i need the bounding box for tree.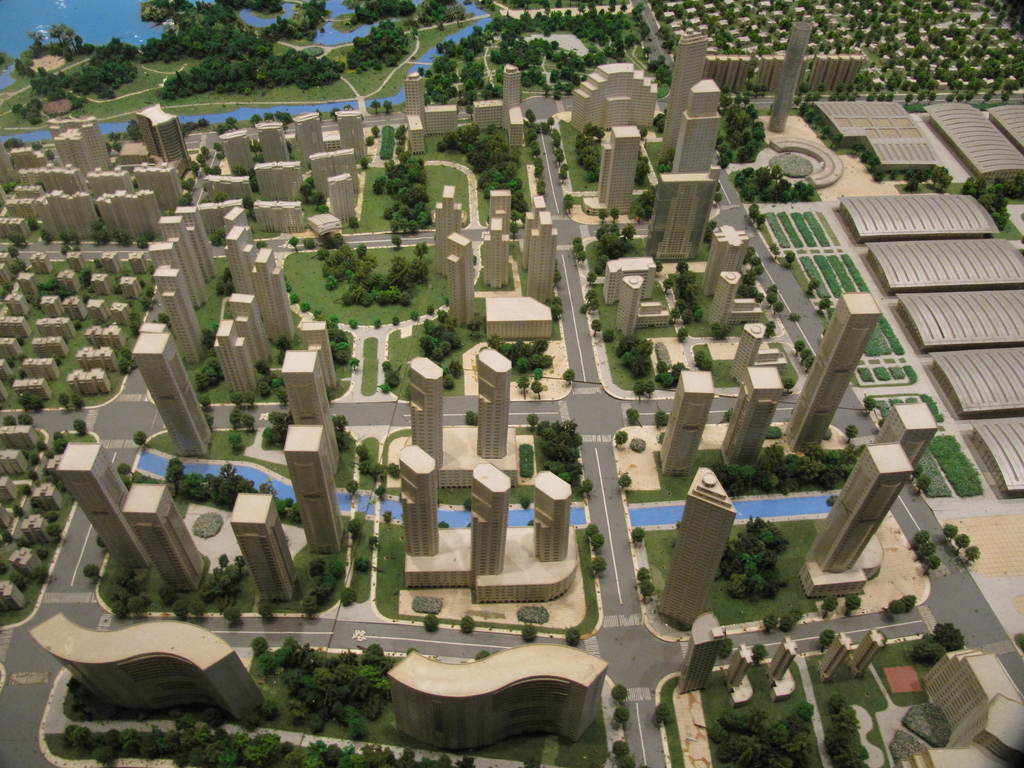
Here it is: Rect(72, 392, 86, 407).
